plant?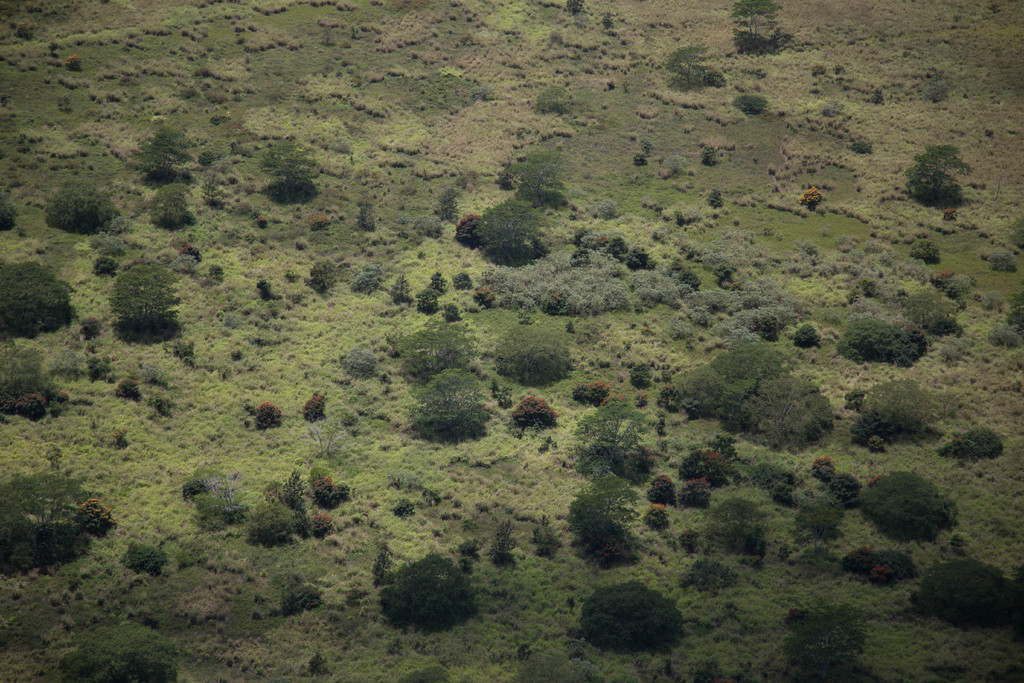
[105, 424, 135, 448]
